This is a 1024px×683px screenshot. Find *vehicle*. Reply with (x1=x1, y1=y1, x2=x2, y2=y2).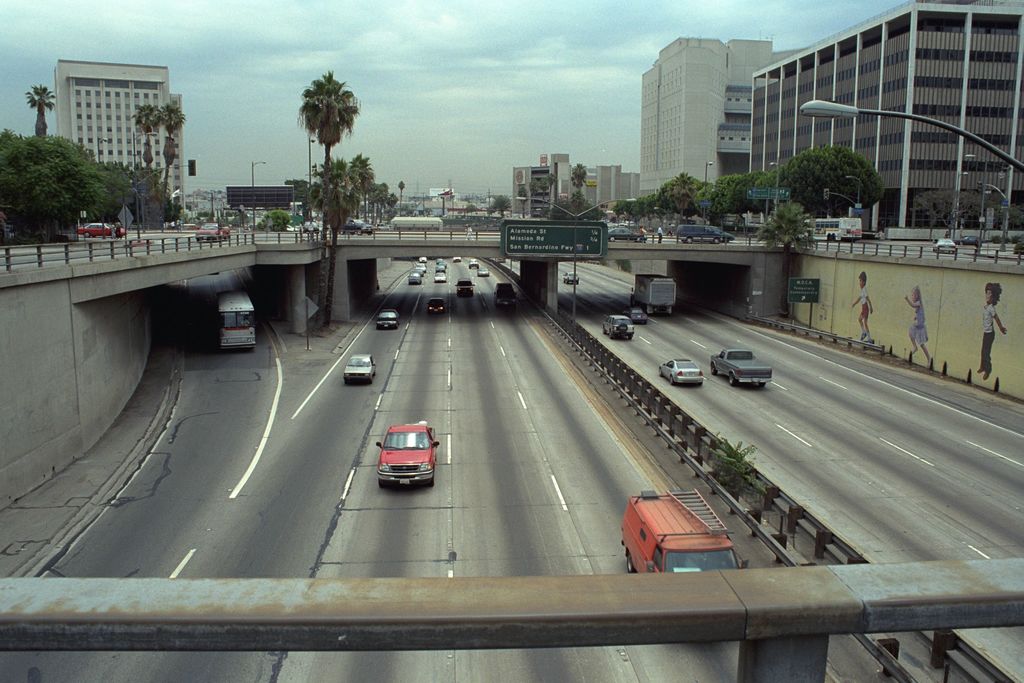
(x1=563, y1=270, x2=579, y2=284).
